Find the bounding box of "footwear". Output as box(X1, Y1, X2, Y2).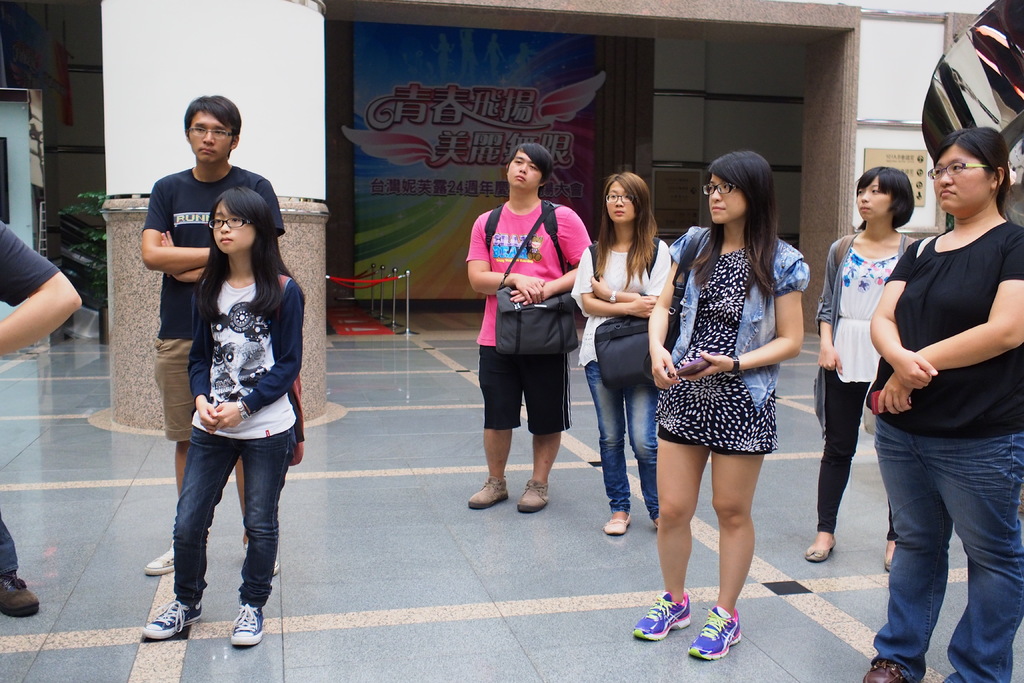
box(228, 602, 265, 648).
